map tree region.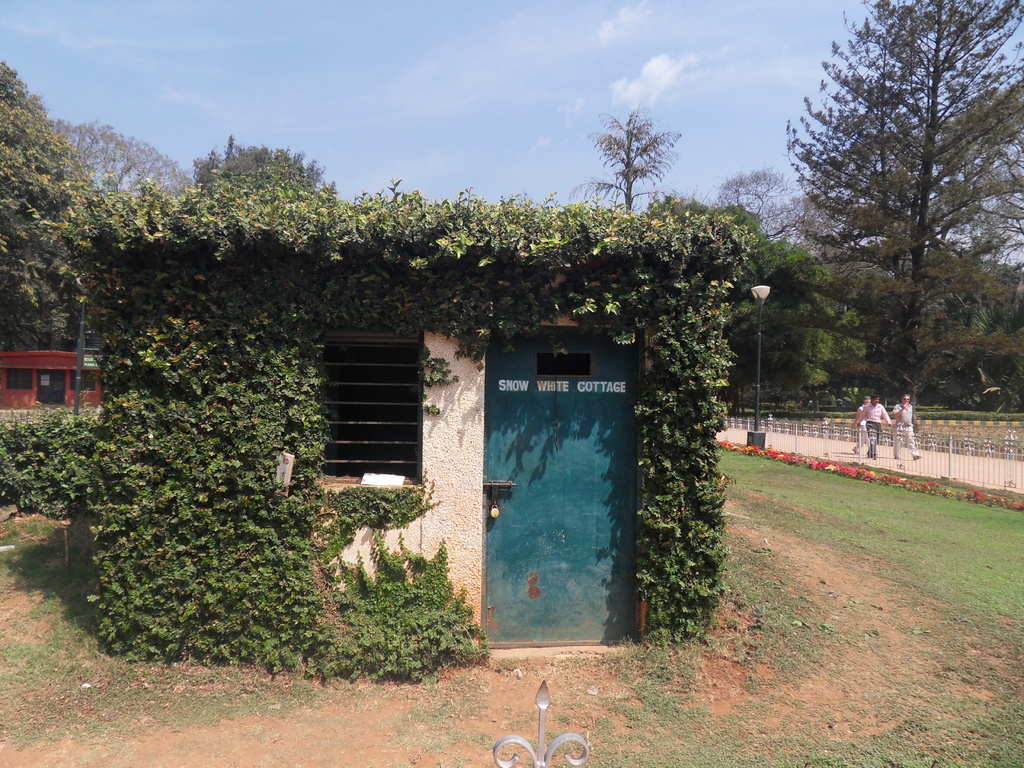
Mapped to select_region(191, 135, 330, 192).
